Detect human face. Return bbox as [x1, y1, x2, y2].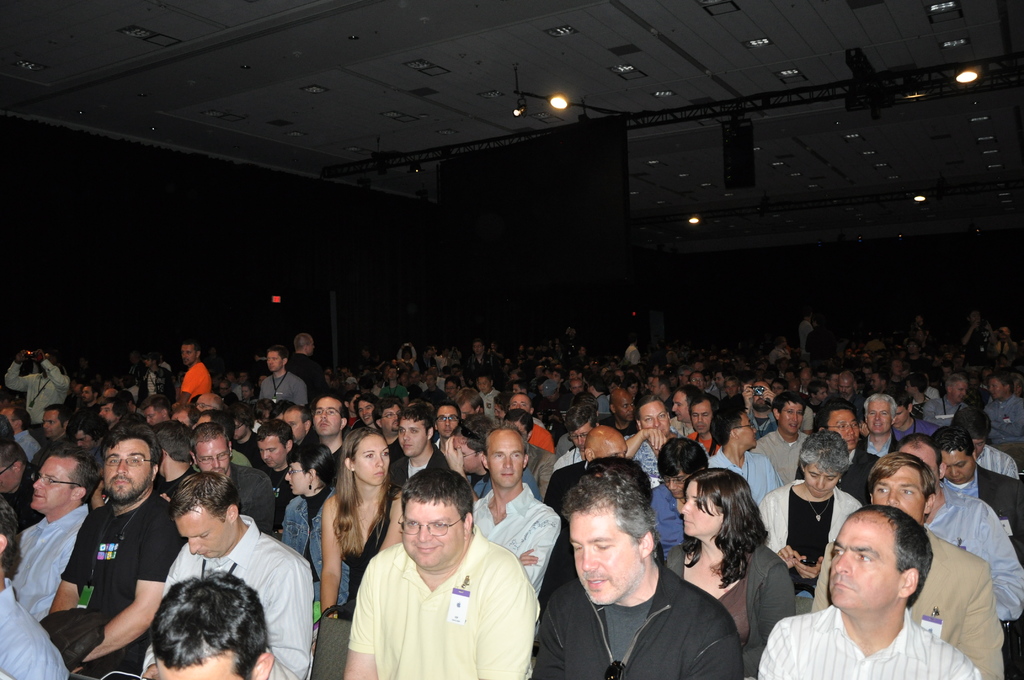
[315, 397, 341, 439].
